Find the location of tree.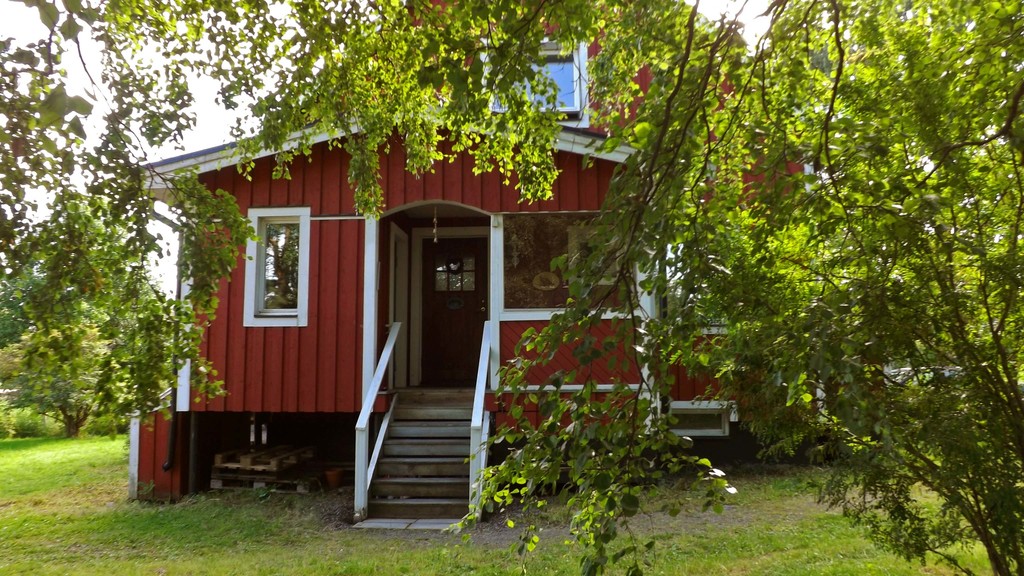
Location: l=1, t=188, r=232, b=436.
